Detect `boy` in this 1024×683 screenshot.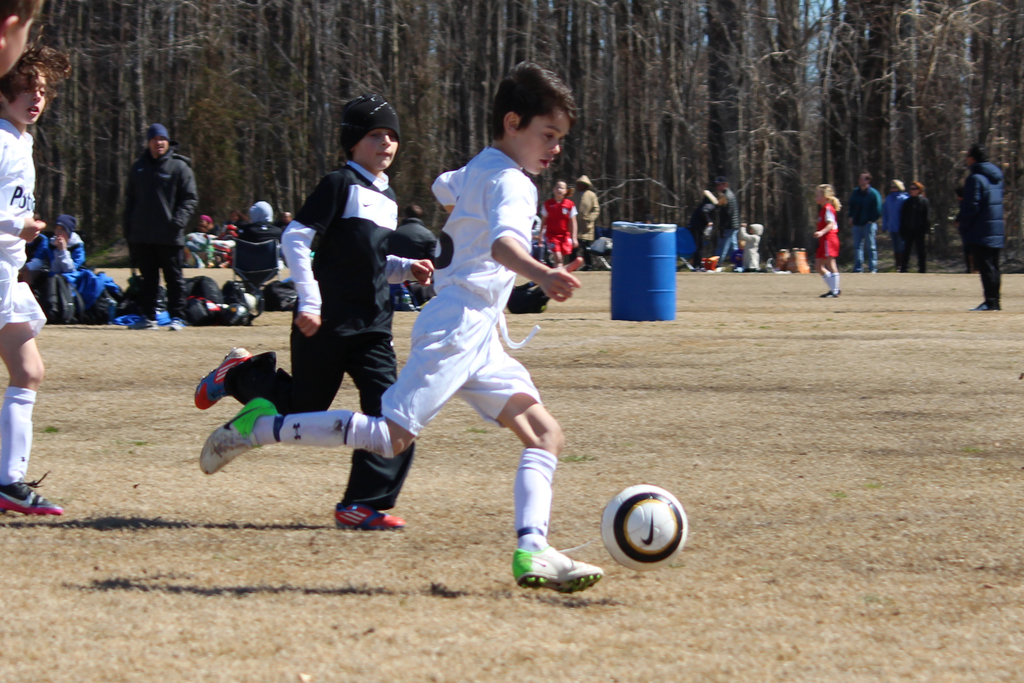
Detection: 0/34/76/520.
